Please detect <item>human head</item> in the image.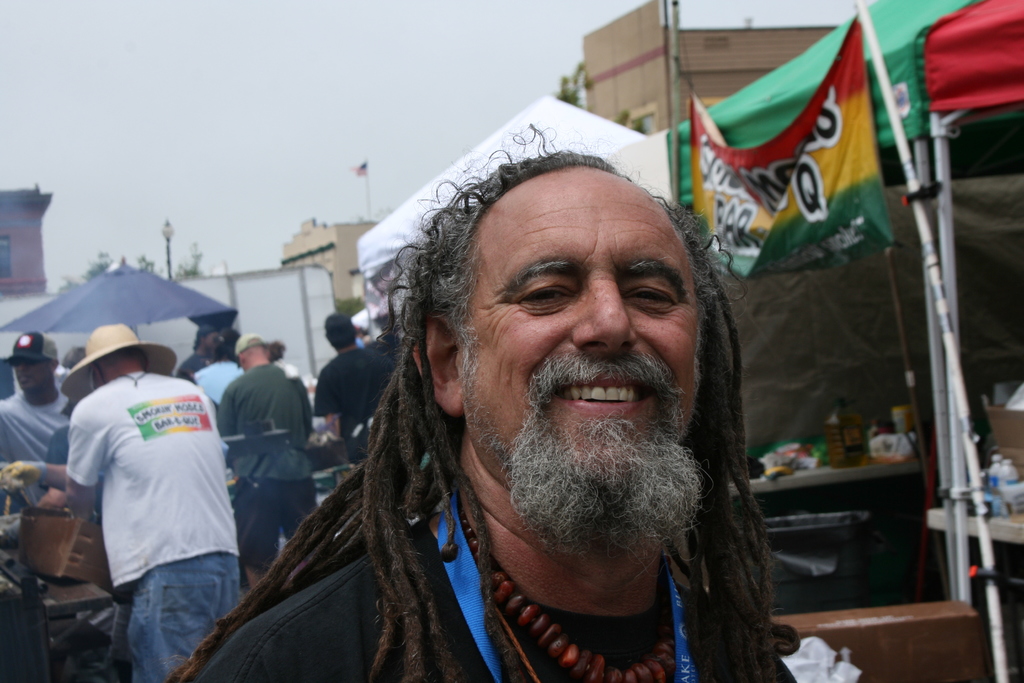
<bbox>324, 312, 353, 346</bbox>.
